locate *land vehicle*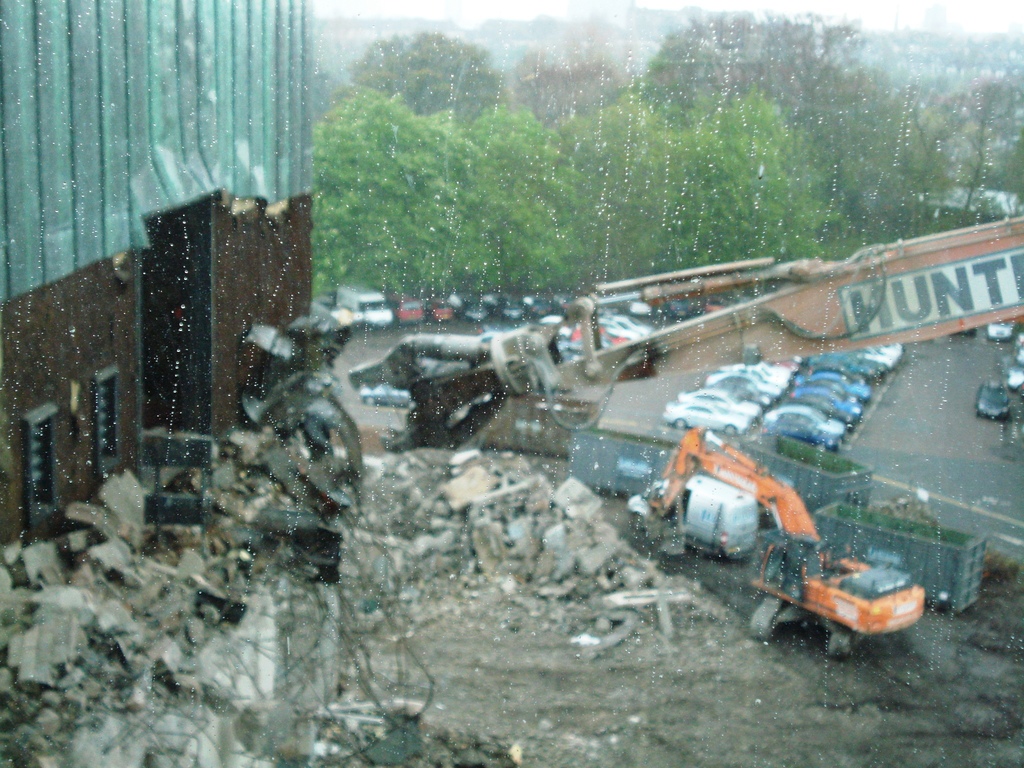
{"left": 949, "top": 325, "right": 977, "bottom": 341}
